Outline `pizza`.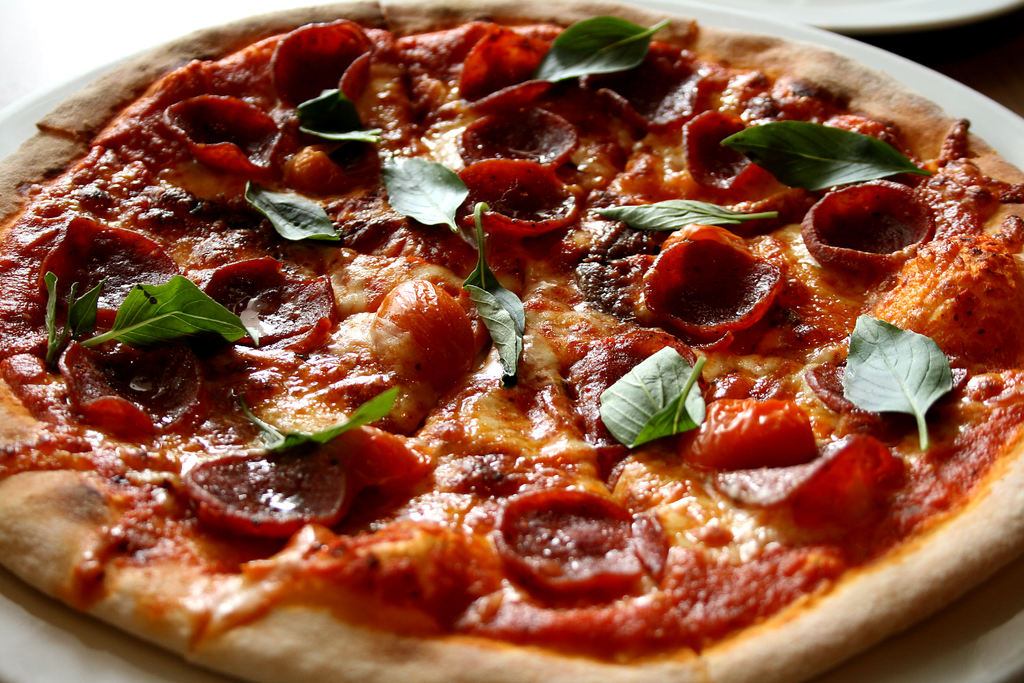
Outline: bbox=(0, 0, 1023, 679).
